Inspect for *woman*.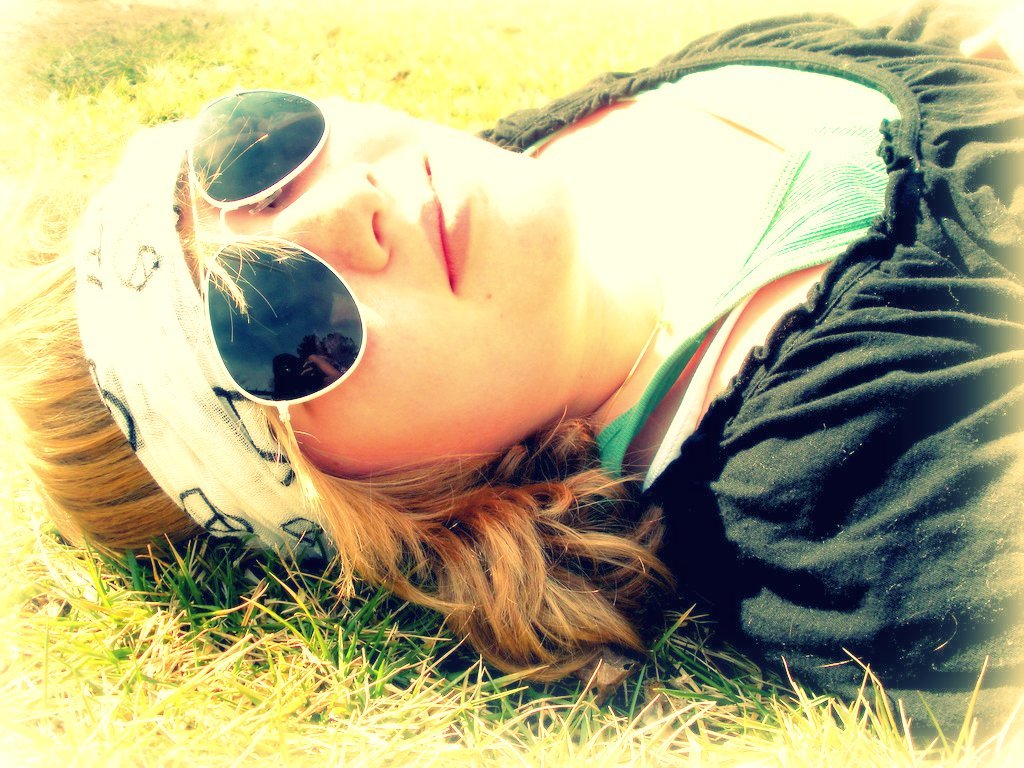
Inspection: [left=59, top=21, right=1007, bottom=719].
